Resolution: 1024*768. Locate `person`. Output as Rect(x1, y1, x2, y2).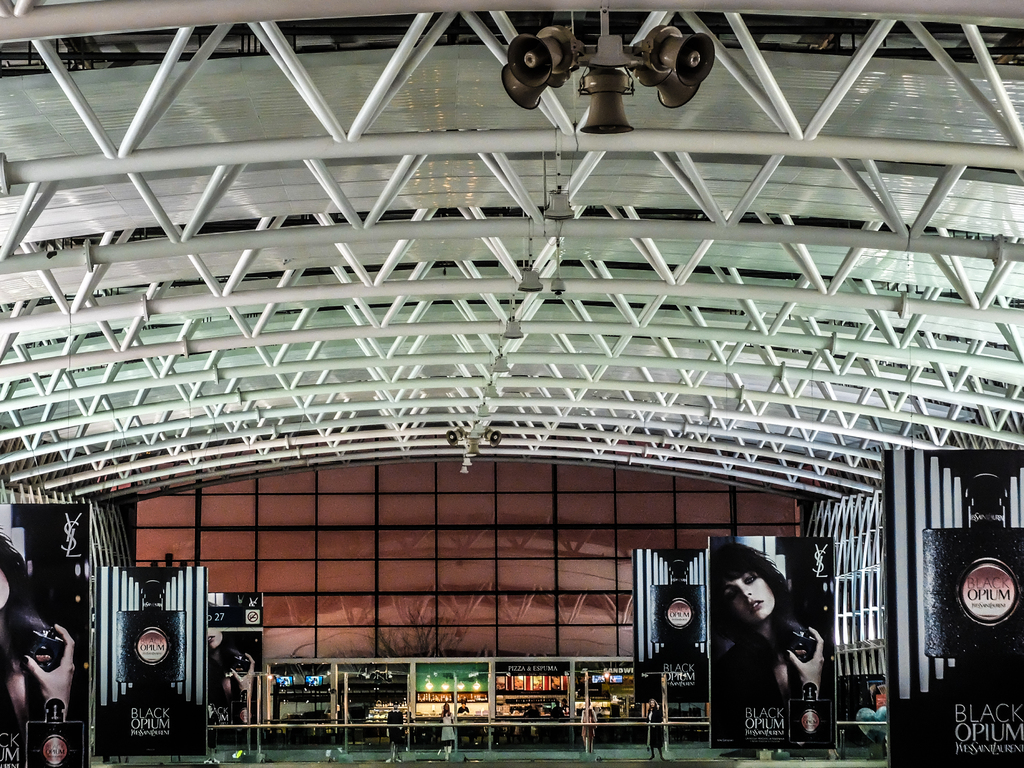
Rect(554, 698, 571, 718).
